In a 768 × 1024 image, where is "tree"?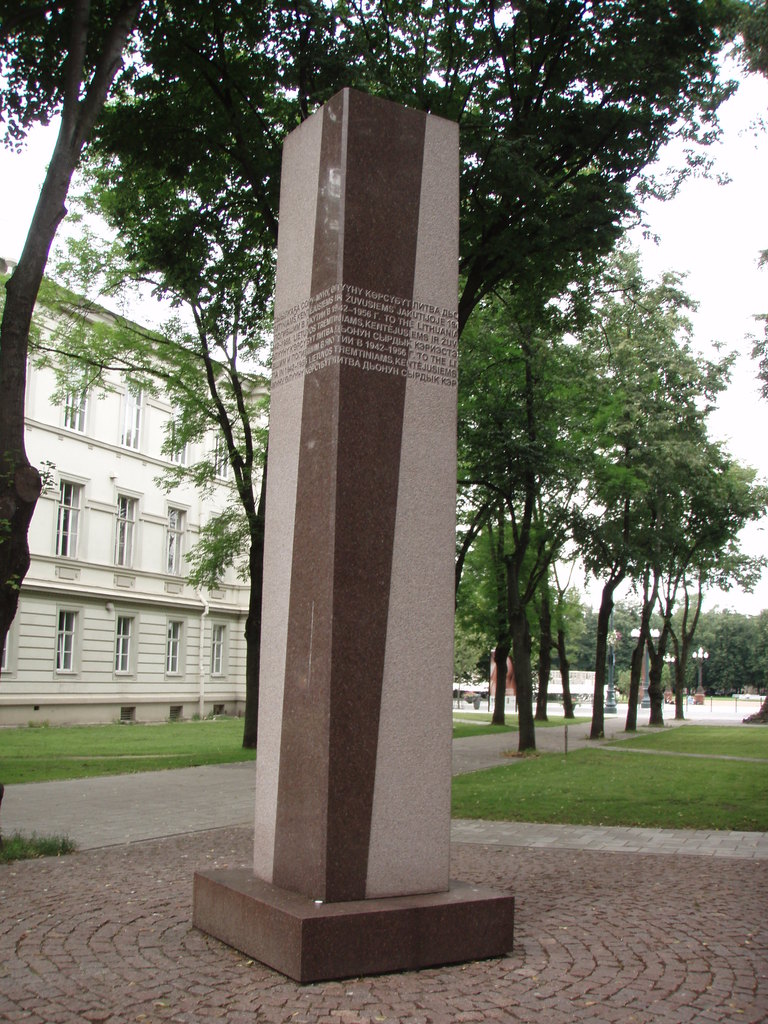
[left=0, top=0, right=767, bottom=723].
